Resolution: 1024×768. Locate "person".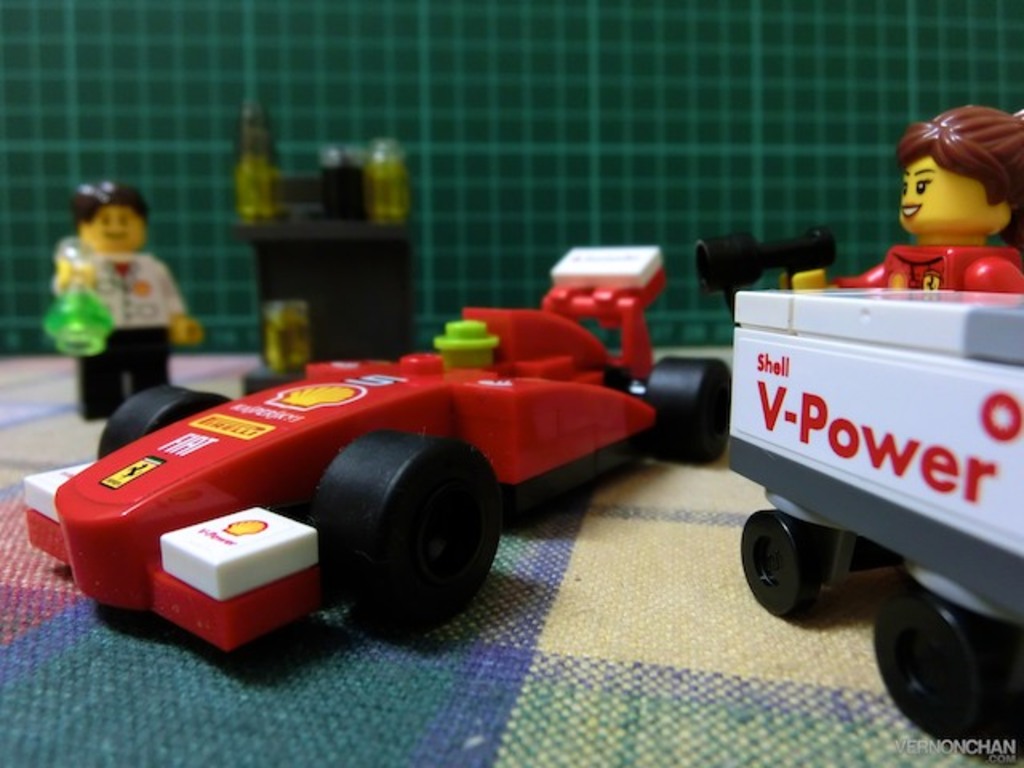
Rect(835, 104, 1022, 293).
